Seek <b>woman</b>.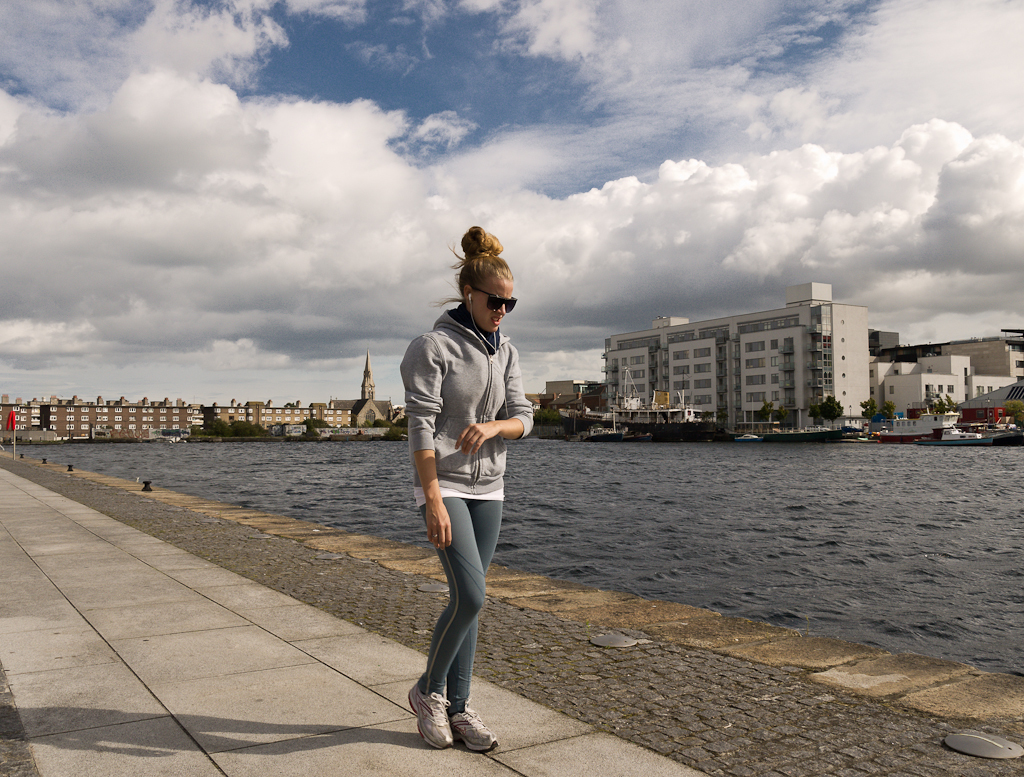
<bbox>393, 223, 528, 765</bbox>.
